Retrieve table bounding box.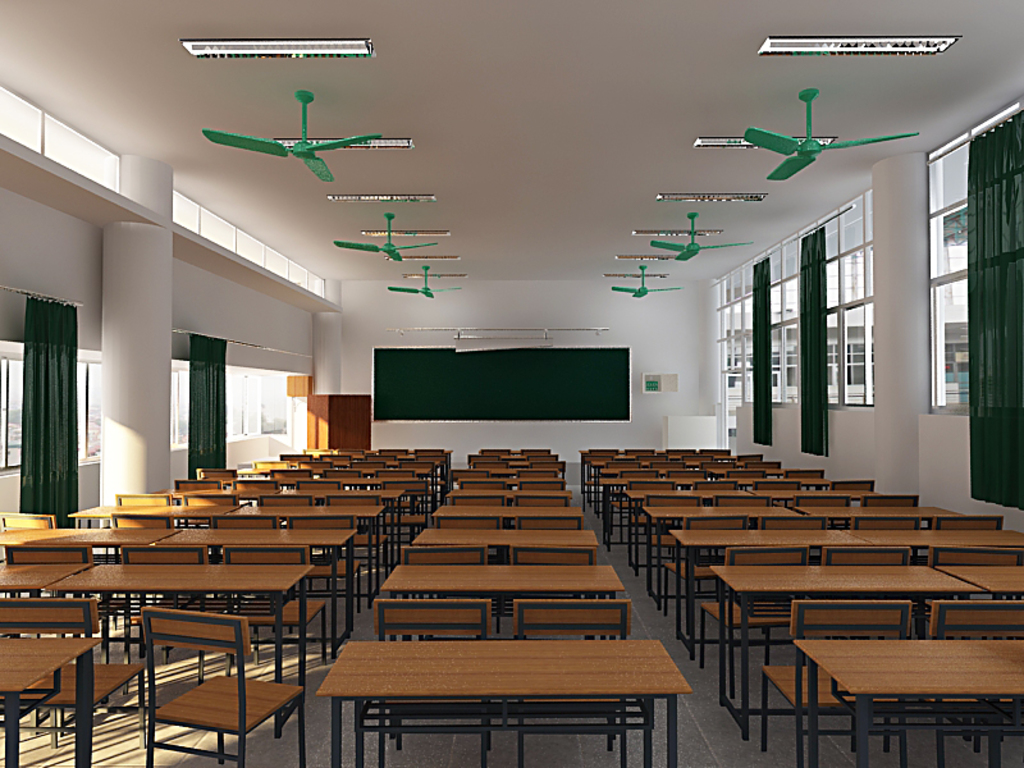
Bounding box: <bbox>755, 492, 876, 503</bbox>.
